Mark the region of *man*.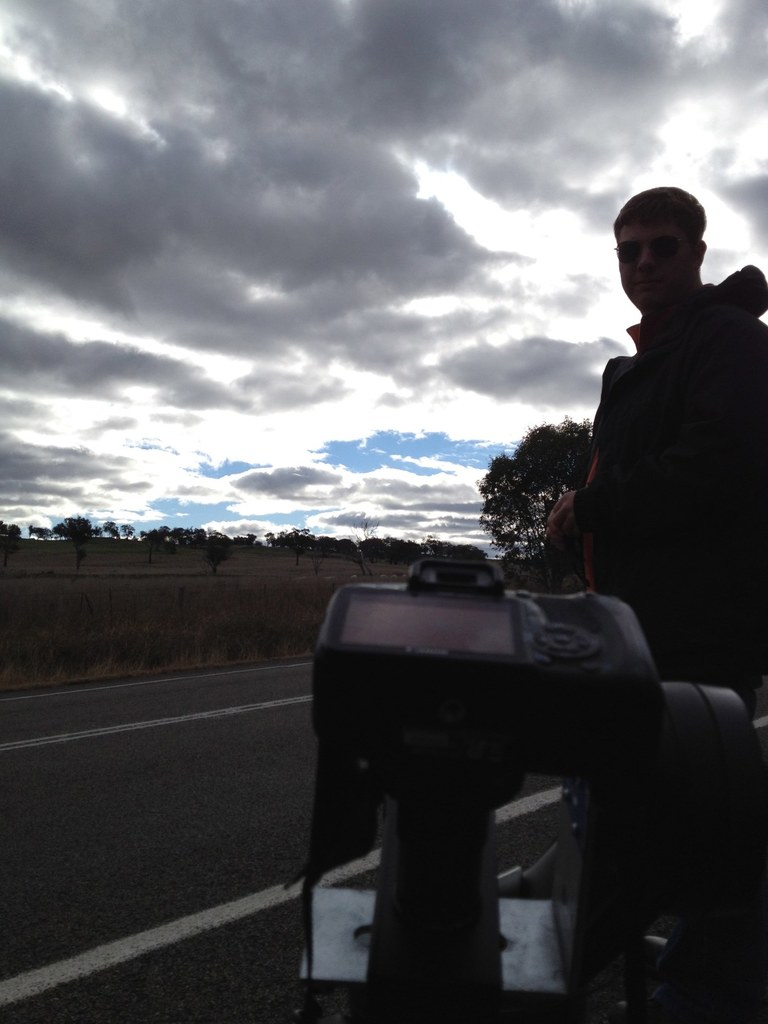
Region: [x1=538, y1=188, x2=767, y2=705].
